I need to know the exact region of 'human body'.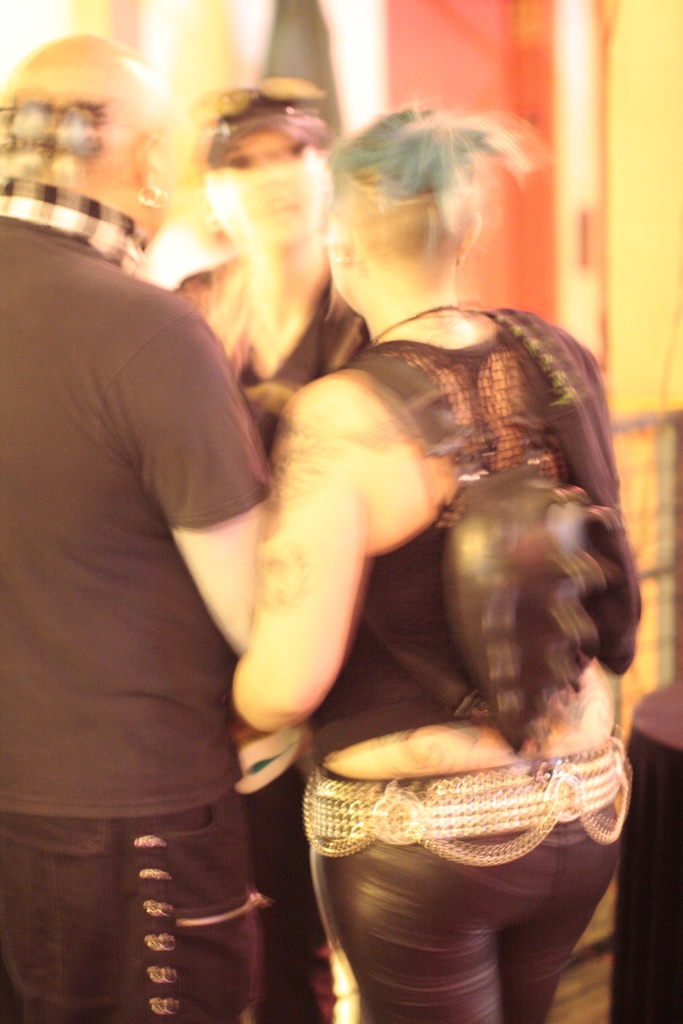
Region: rect(237, 100, 638, 1023).
